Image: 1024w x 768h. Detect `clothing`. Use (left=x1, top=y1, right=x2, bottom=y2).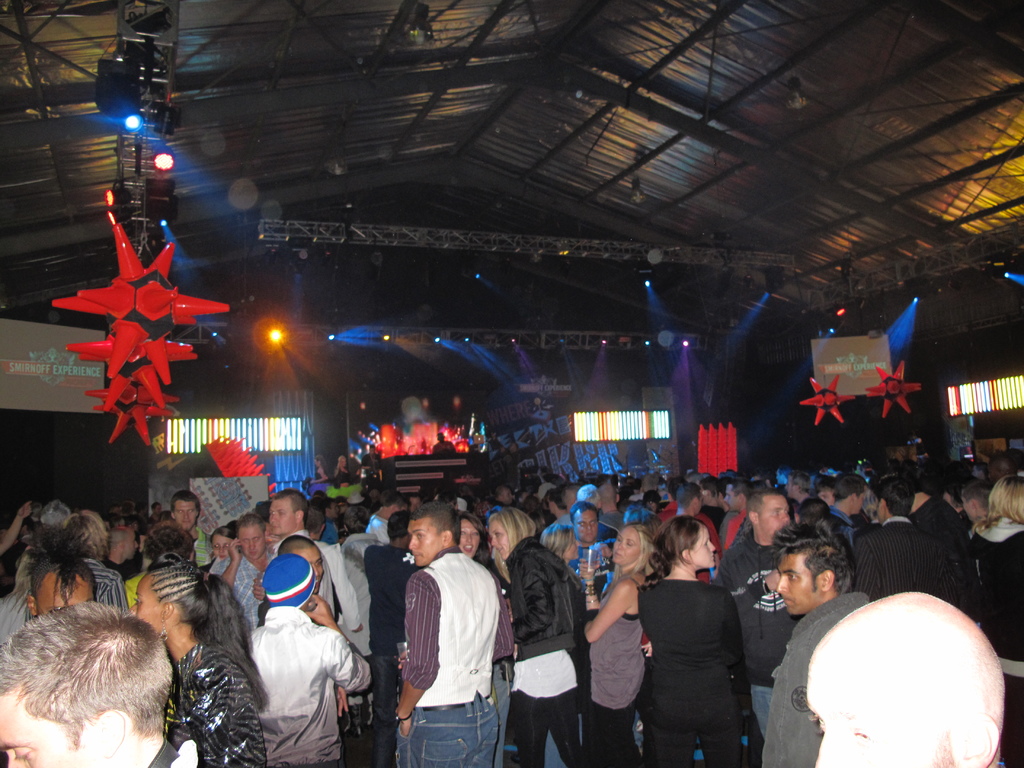
(left=123, top=570, right=145, bottom=607).
